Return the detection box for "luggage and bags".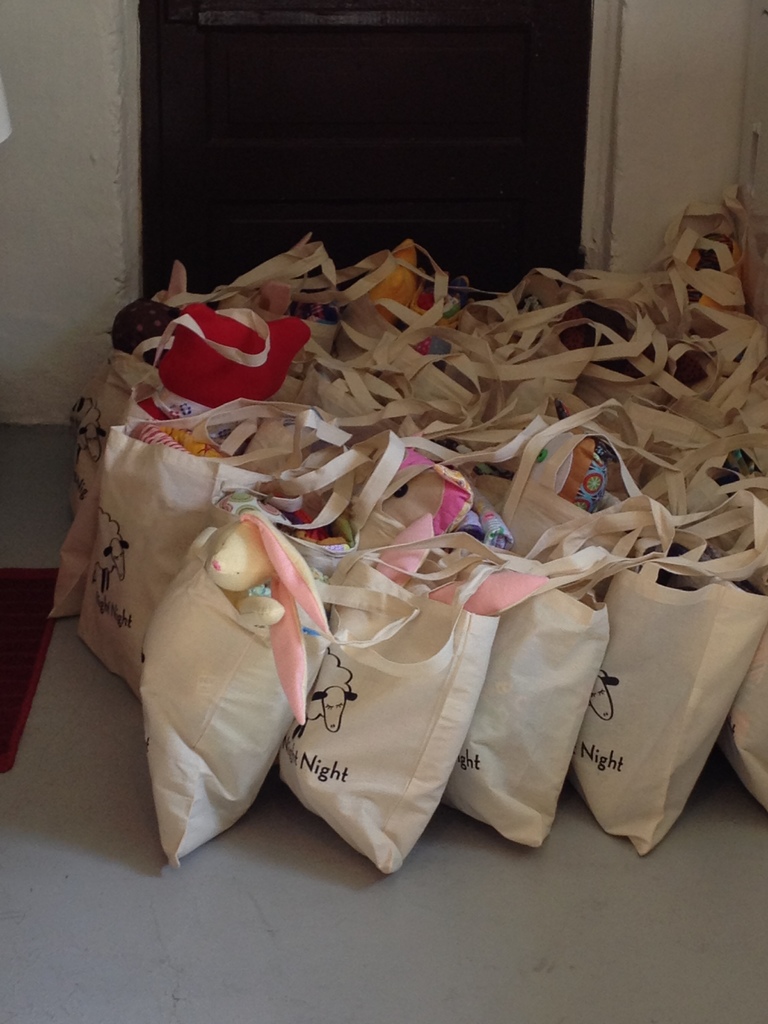
x1=580 y1=493 x2=767 y2=856.
